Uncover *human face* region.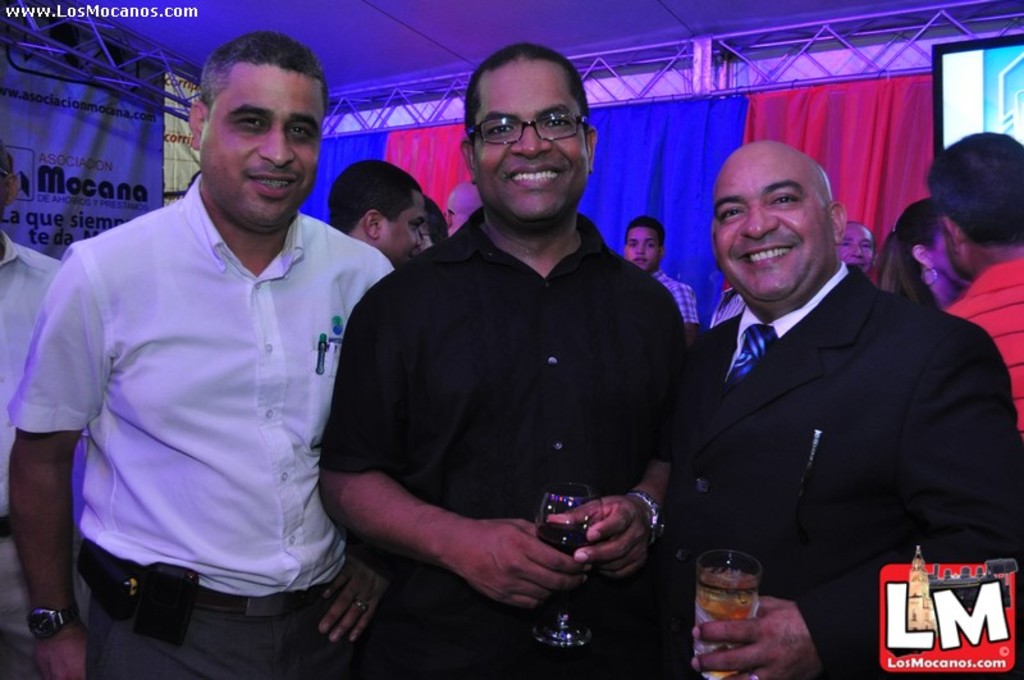
Uncovered: box(630, 227, 650, 264).
